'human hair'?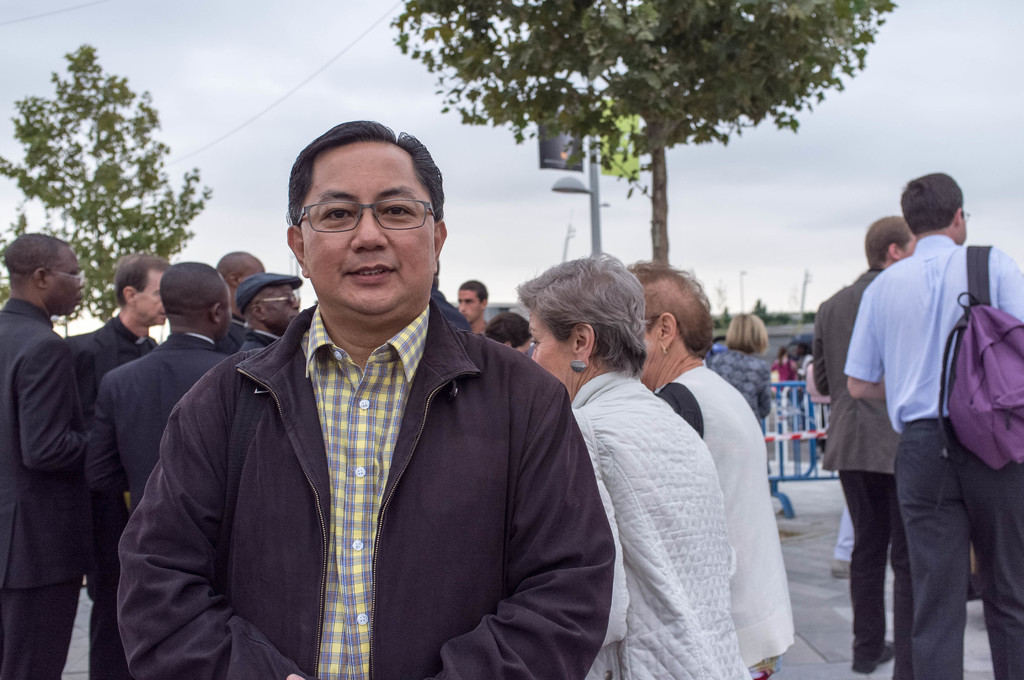
<bbox>483, 312, 532, 349</bbox>
